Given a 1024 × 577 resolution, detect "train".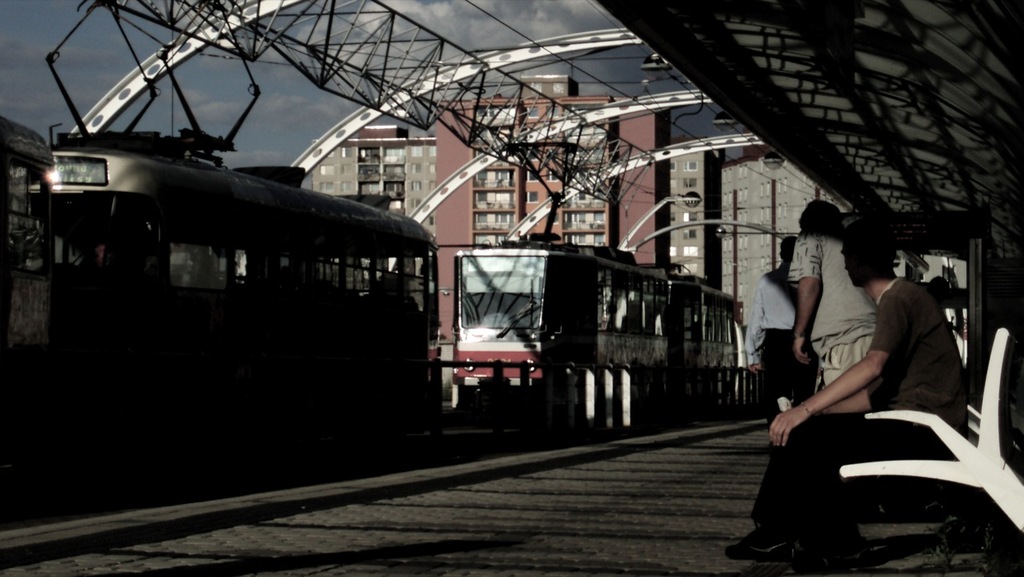
{"left": 446, "top": 179, "right": 754, "bottom": 440}.
